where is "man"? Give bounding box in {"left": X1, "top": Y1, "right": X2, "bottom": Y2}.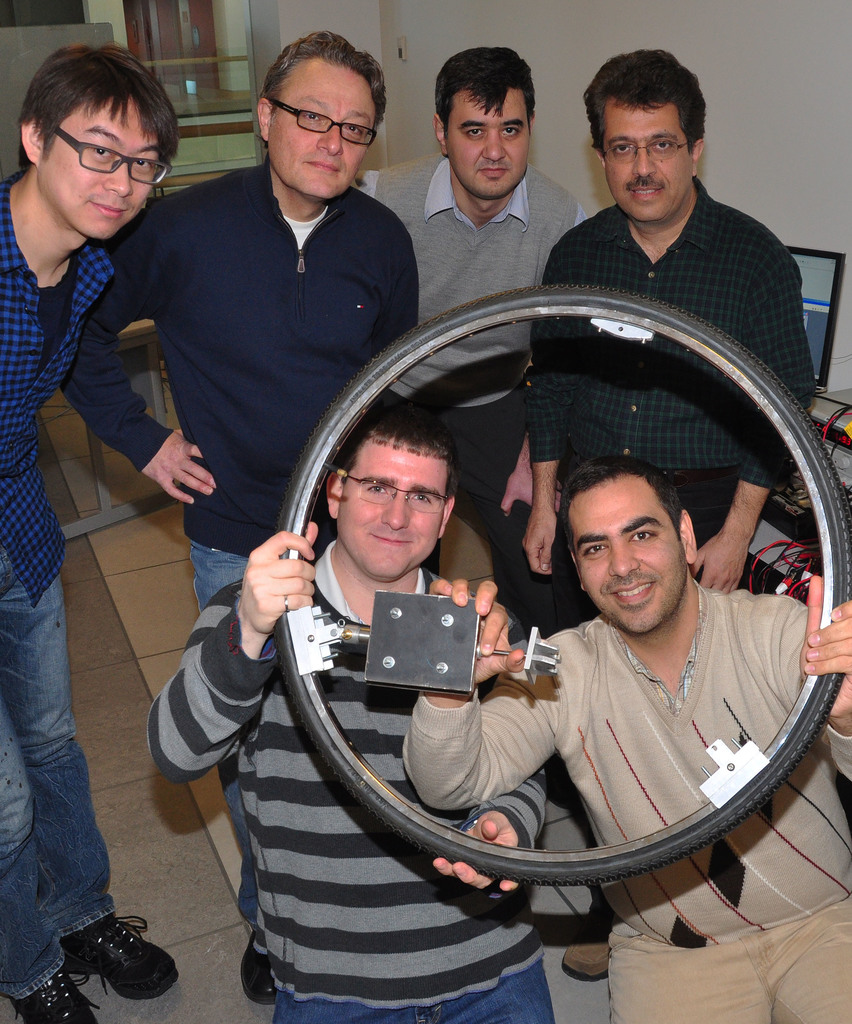
{"left": 524, "top": 49, "right": 816, "bottom": 979}.
